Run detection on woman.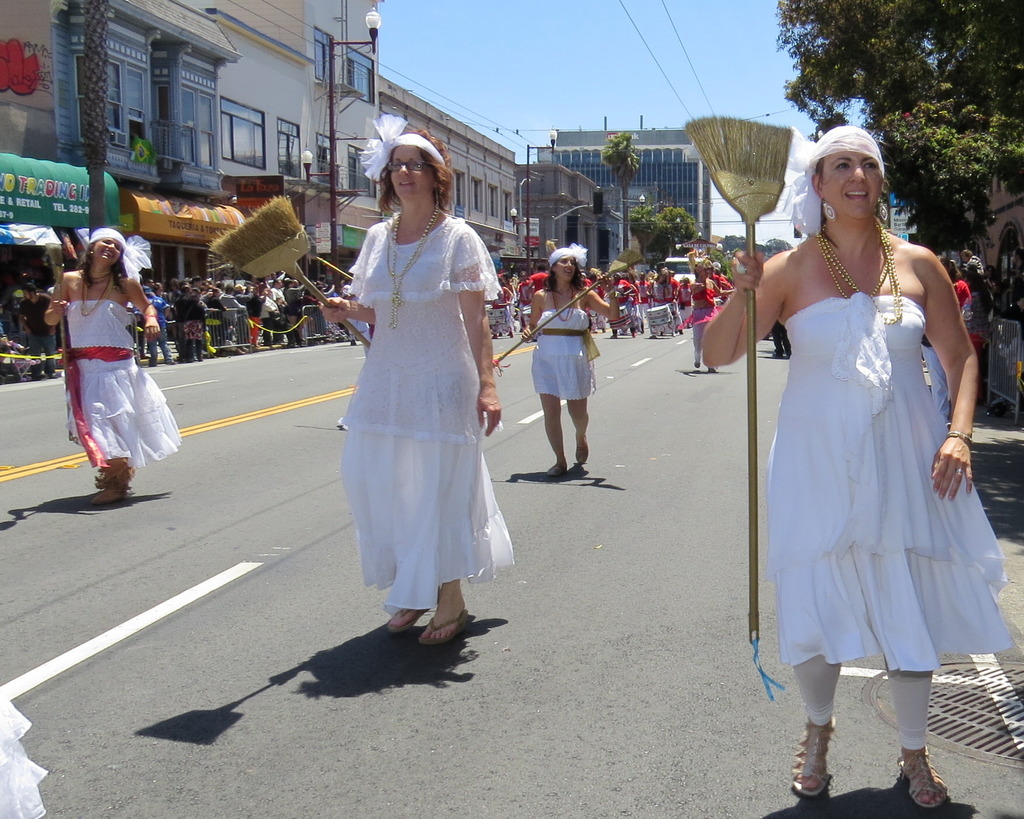
Result: bbox=(942, 254, 966, 307).
